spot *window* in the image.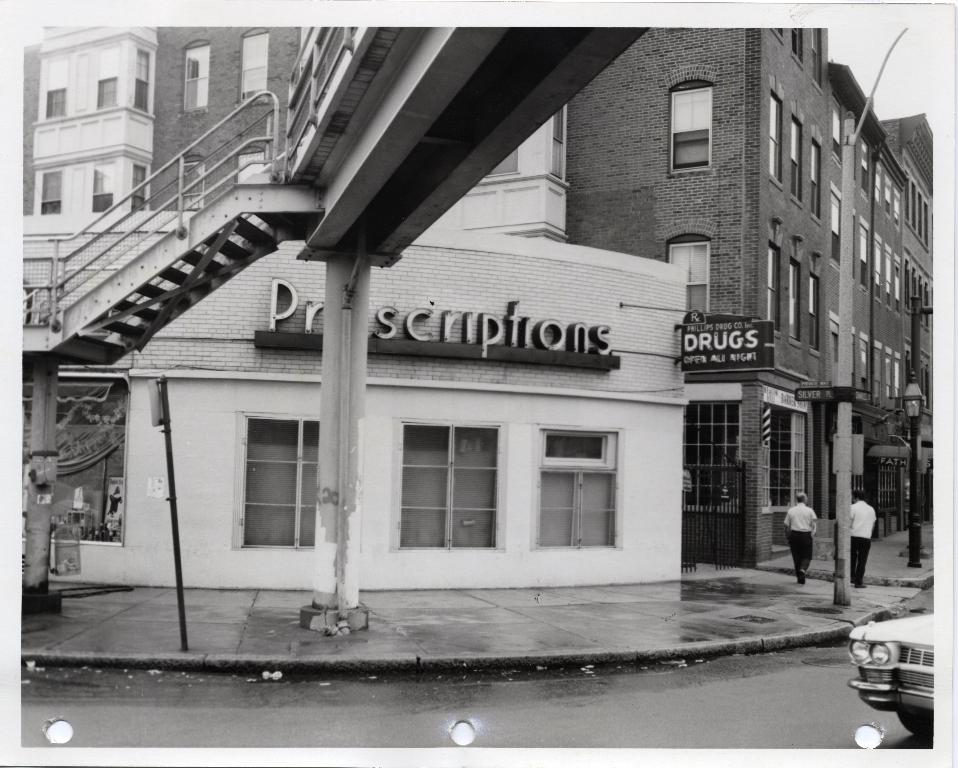
*window* found at 812/30/824/91.
